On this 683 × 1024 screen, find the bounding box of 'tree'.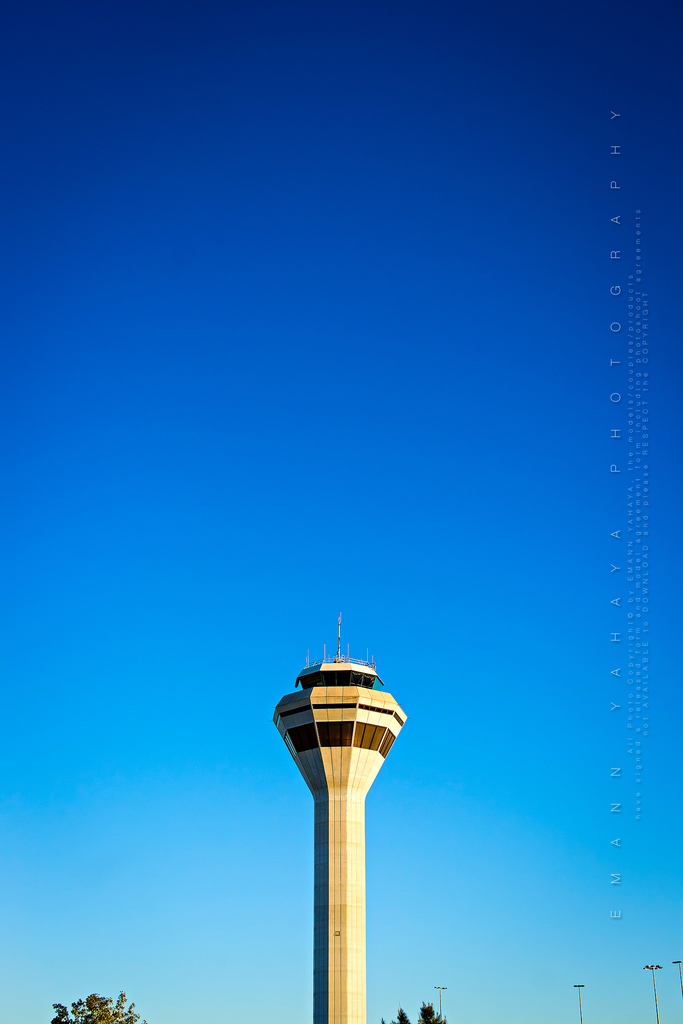
Bounding box: bbox=(45, 979, 150, 1023).
